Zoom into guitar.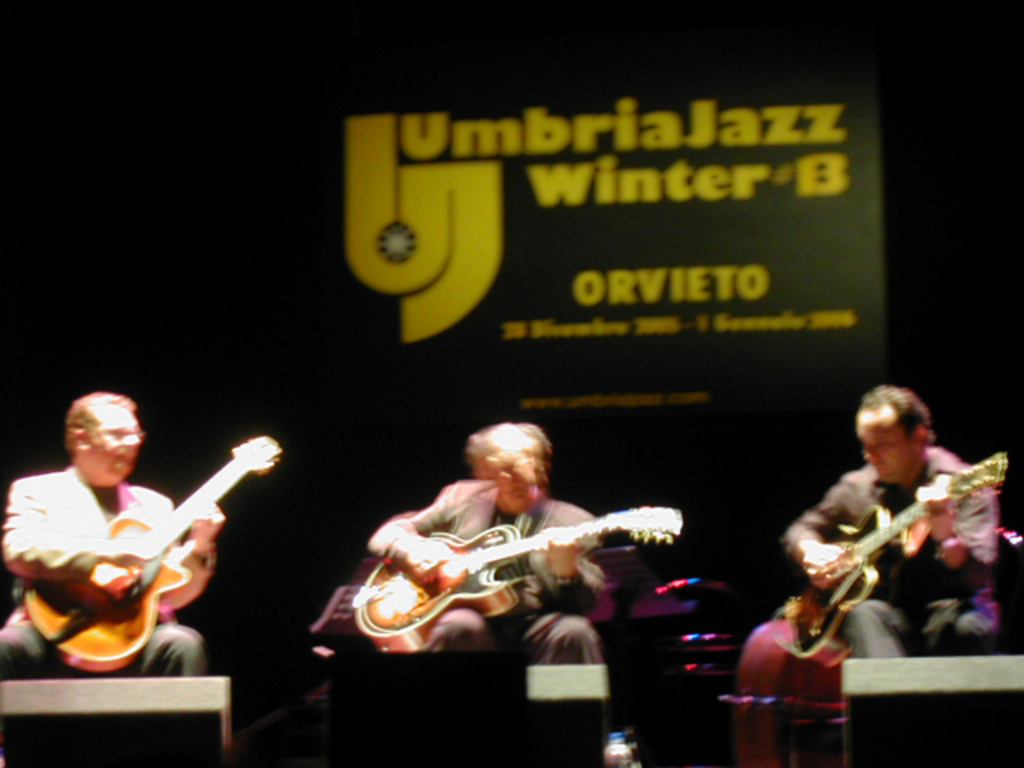
Zoom target: [344,506,682,653].
